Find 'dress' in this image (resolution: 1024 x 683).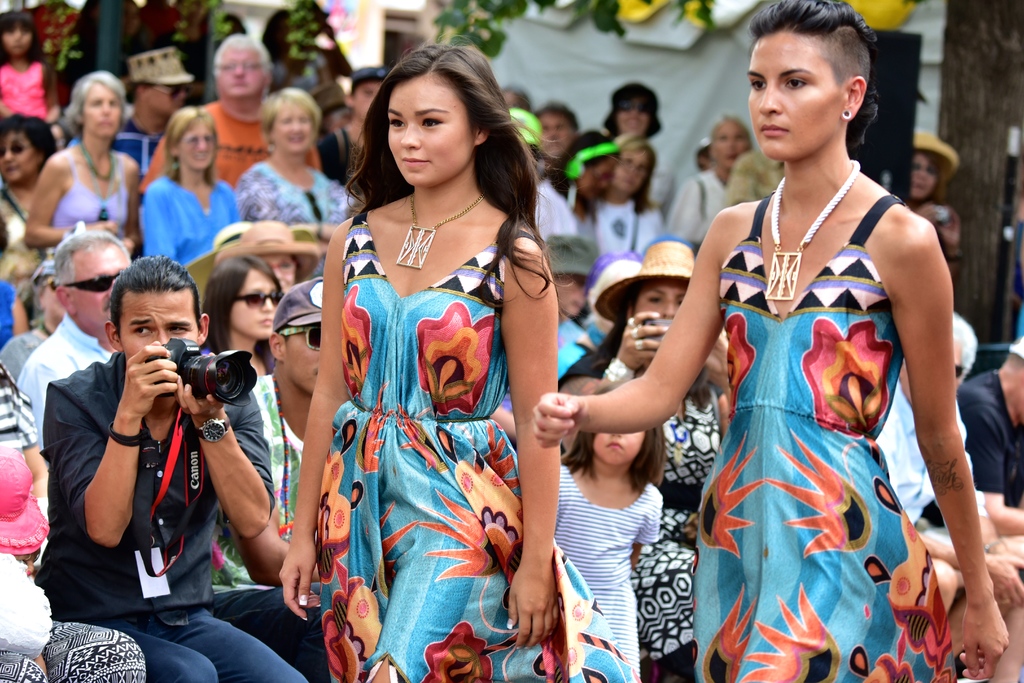
x1=43 y1=150 x2=133 y2=229.
